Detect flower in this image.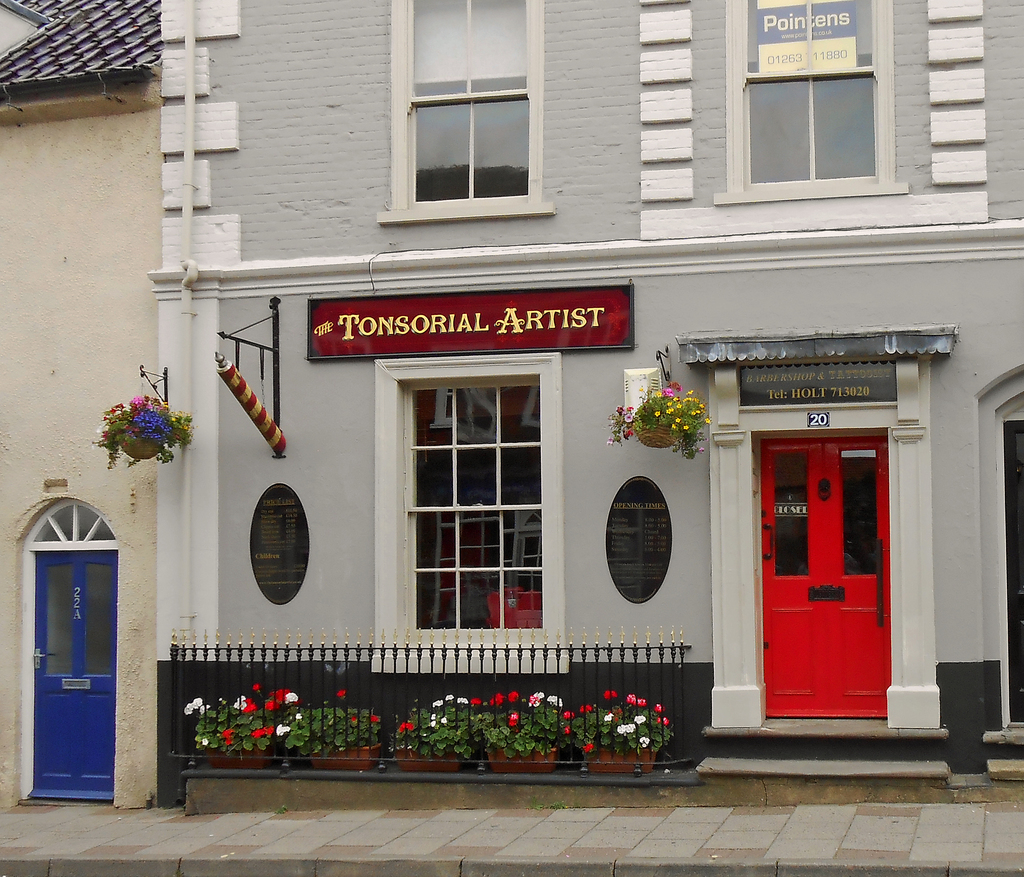
Detection: 438,700,444,707.
